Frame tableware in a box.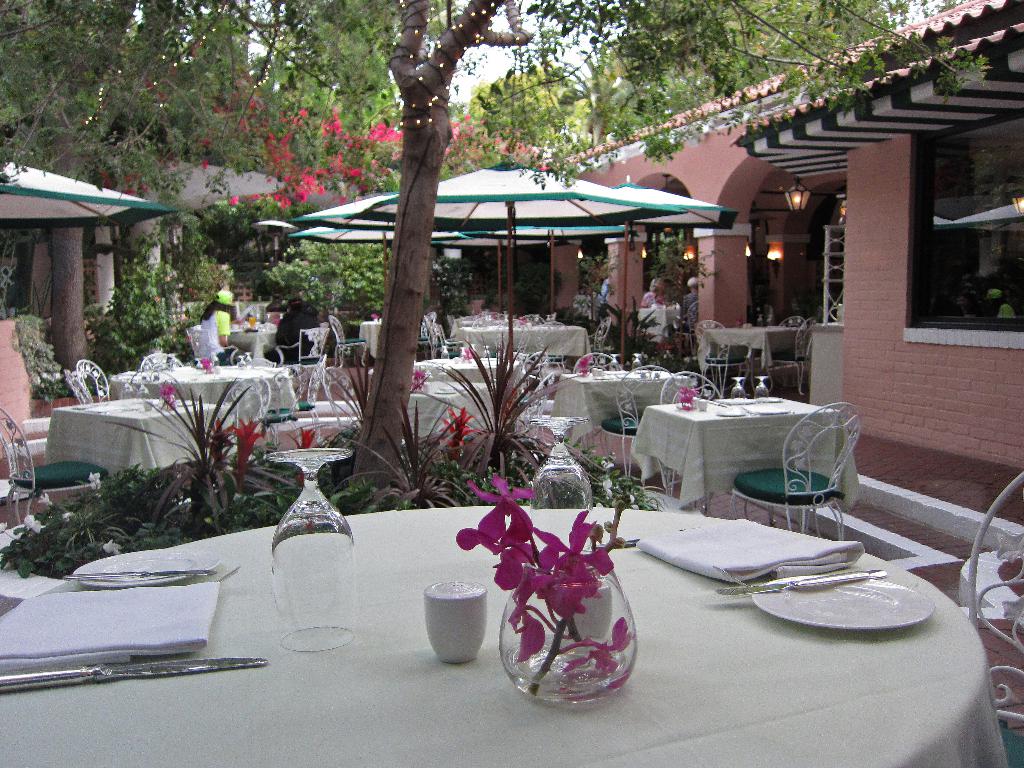
262:444:361:653.
